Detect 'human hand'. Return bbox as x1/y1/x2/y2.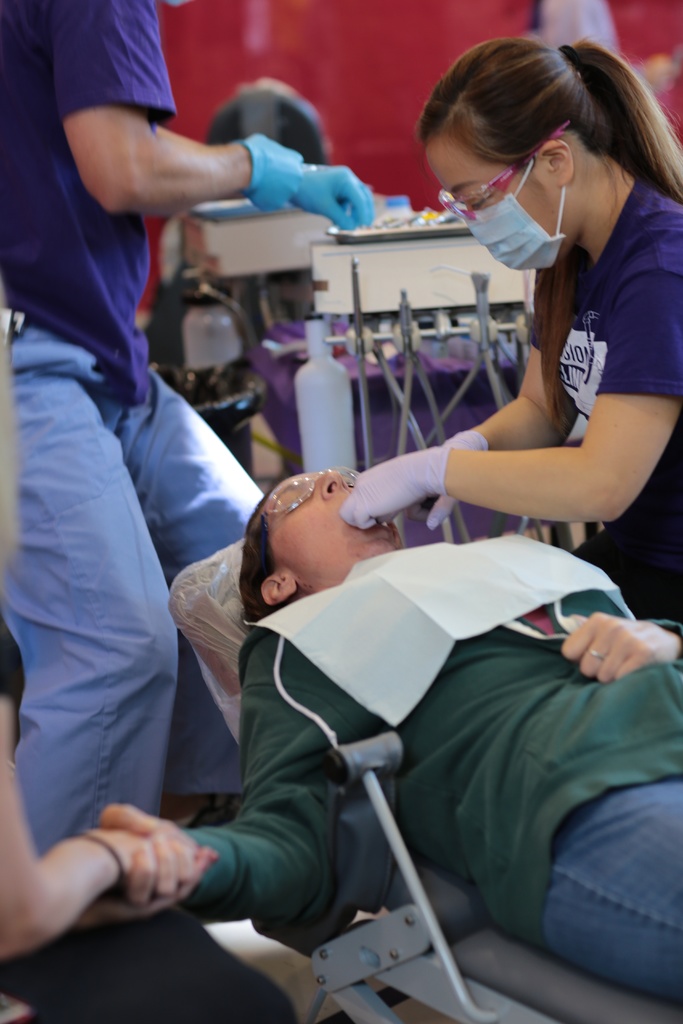
332/445/432/533.
